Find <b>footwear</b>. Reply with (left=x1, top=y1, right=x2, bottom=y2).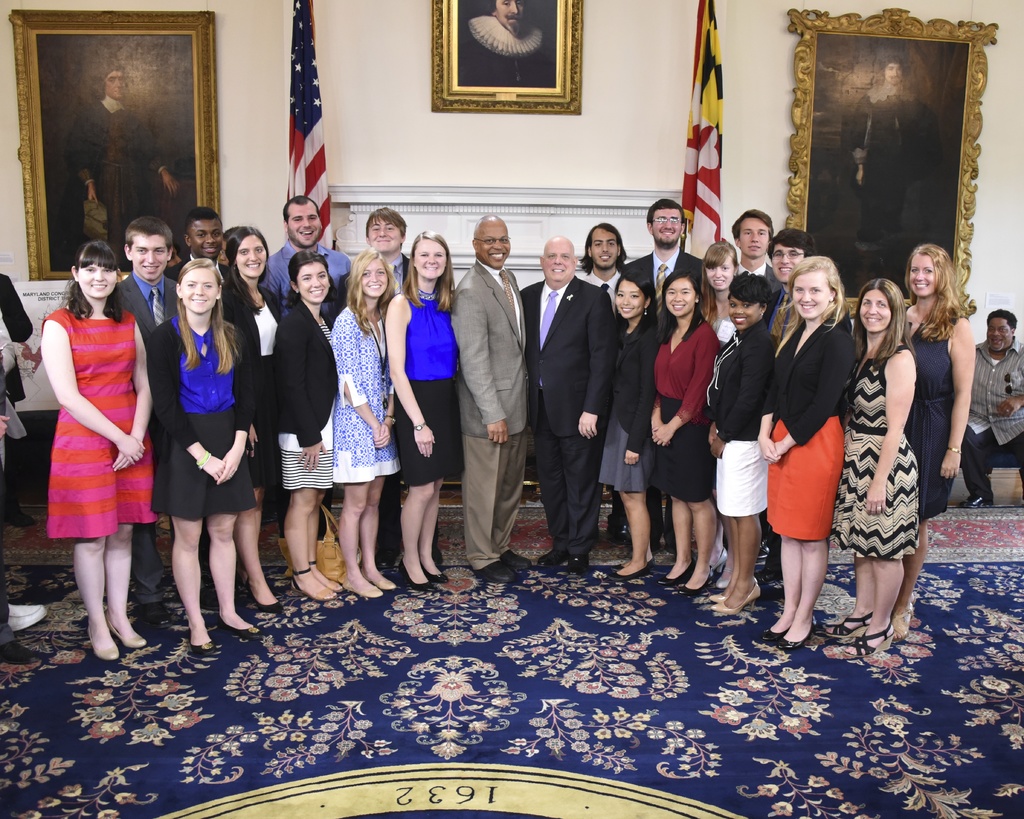
(left=4, top=601, right=52, bottom=633).
